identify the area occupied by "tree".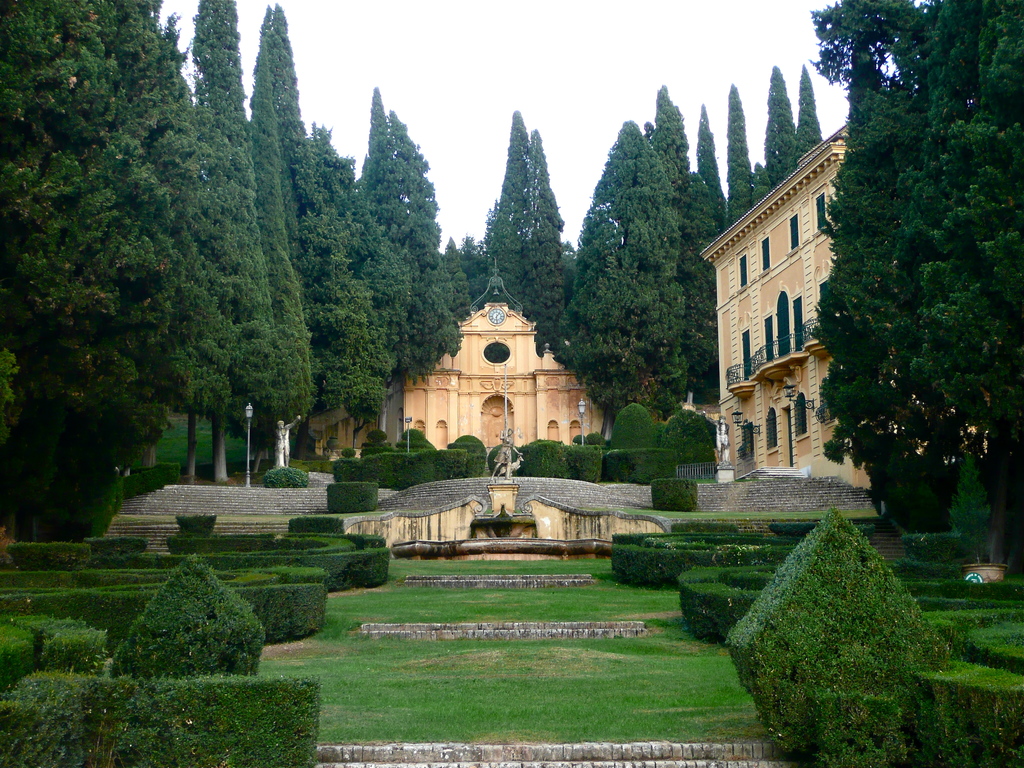
Area: region(520, 129, 578, 357).
